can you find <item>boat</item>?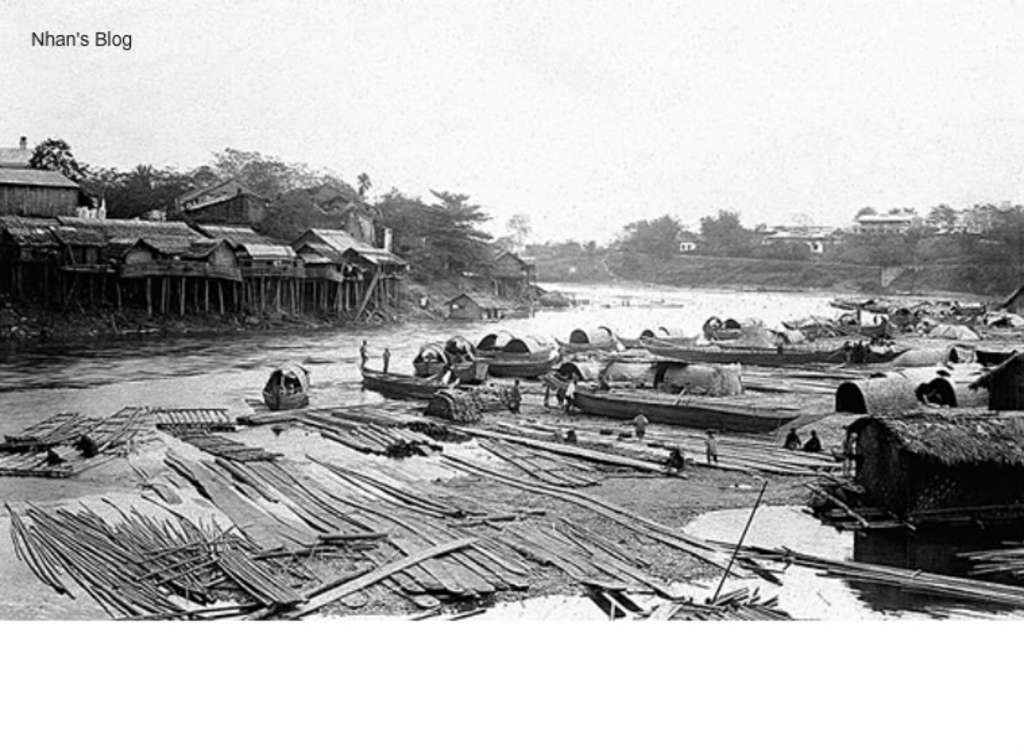
Yes, bounding box: [x1=0, y1=410, x2=77, y2=472].
